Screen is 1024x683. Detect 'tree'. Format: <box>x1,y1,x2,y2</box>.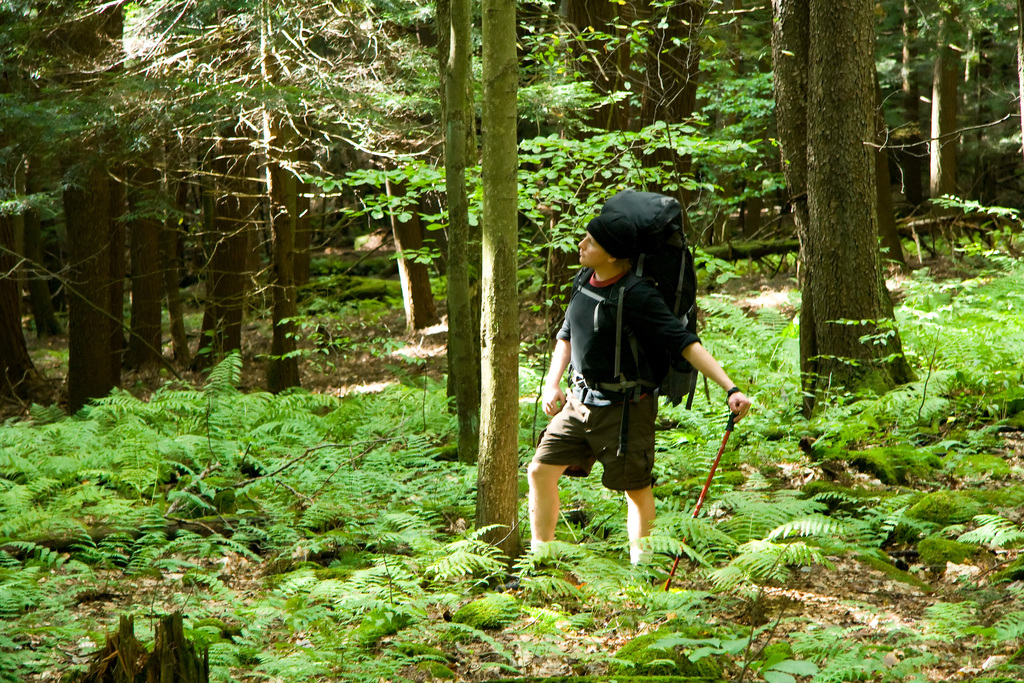
<box>393,0,478,445</box>.
